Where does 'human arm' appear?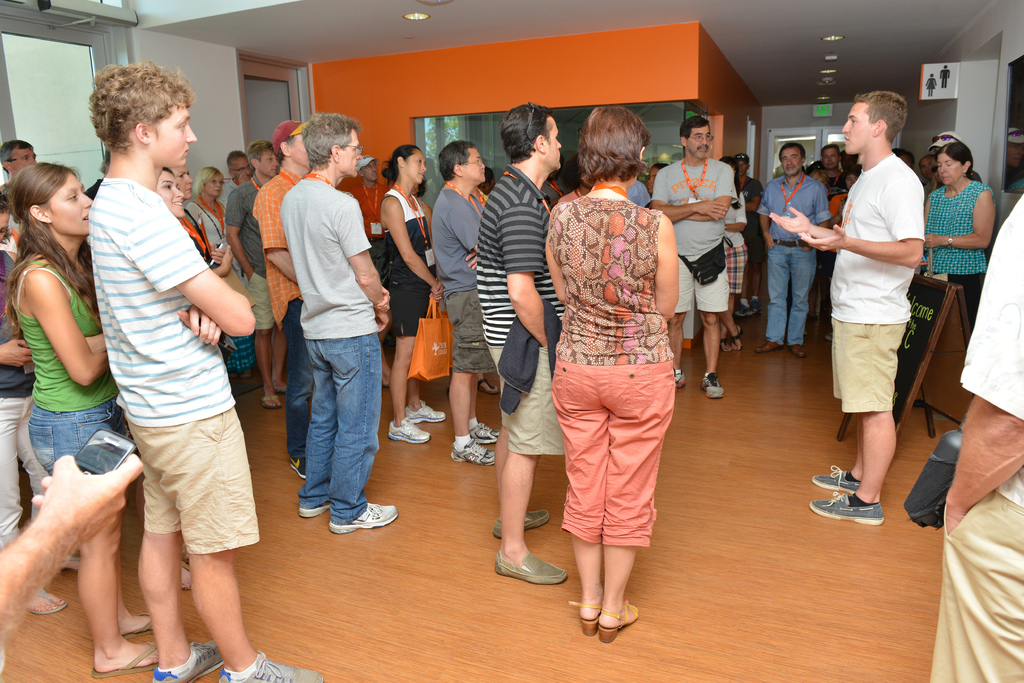
Appears at detection(499, 206, 547, 349).
